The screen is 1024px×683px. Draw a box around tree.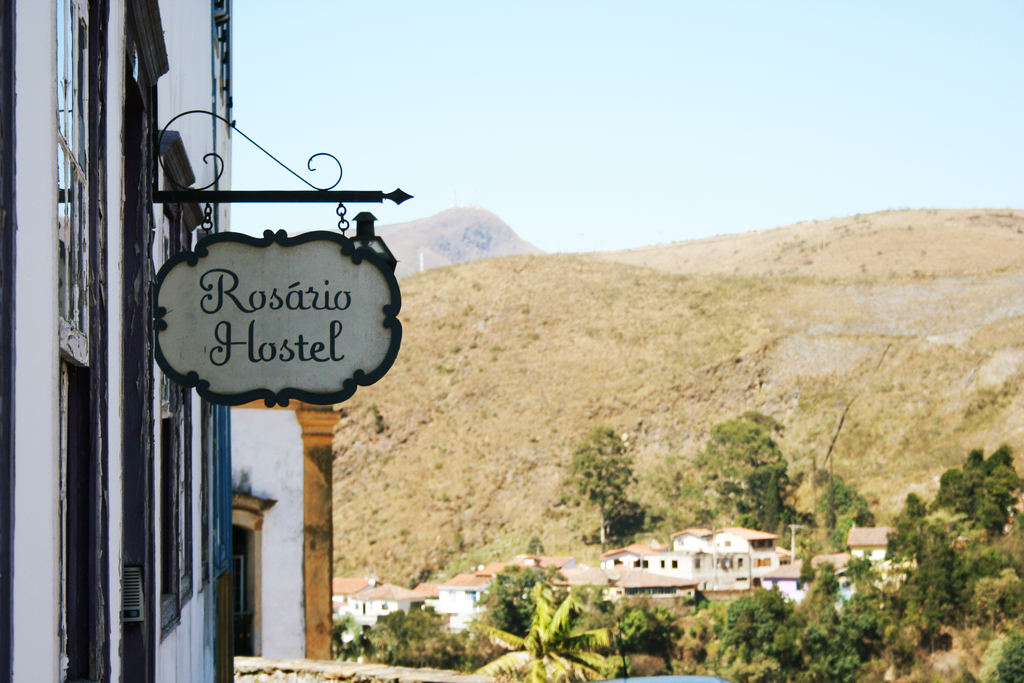
682, 580, 842, 682.
